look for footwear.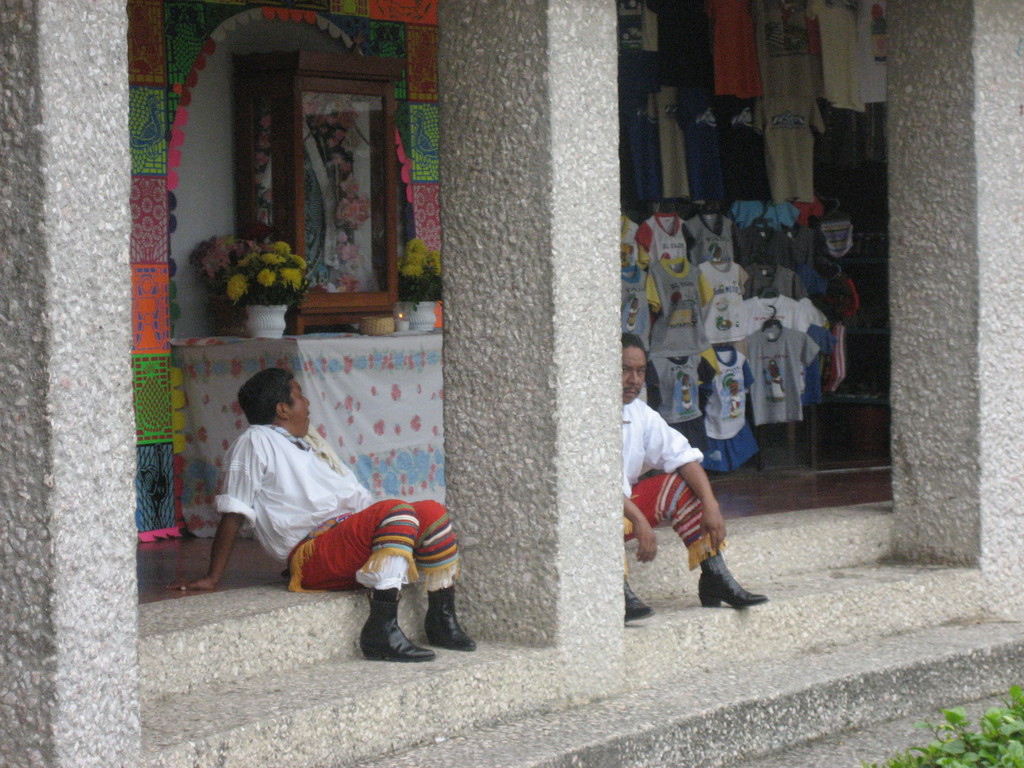
Found: 424/589/477/650.
